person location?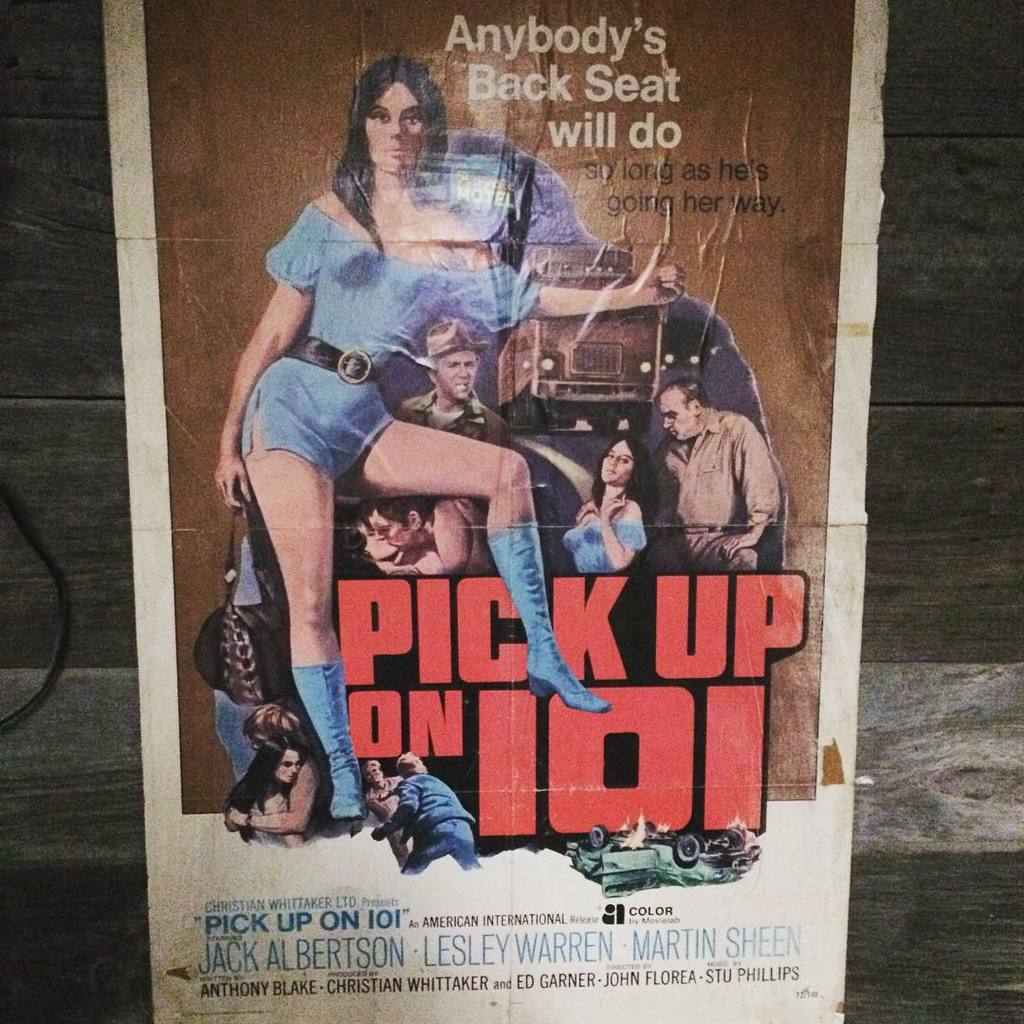
229/731/302/843
